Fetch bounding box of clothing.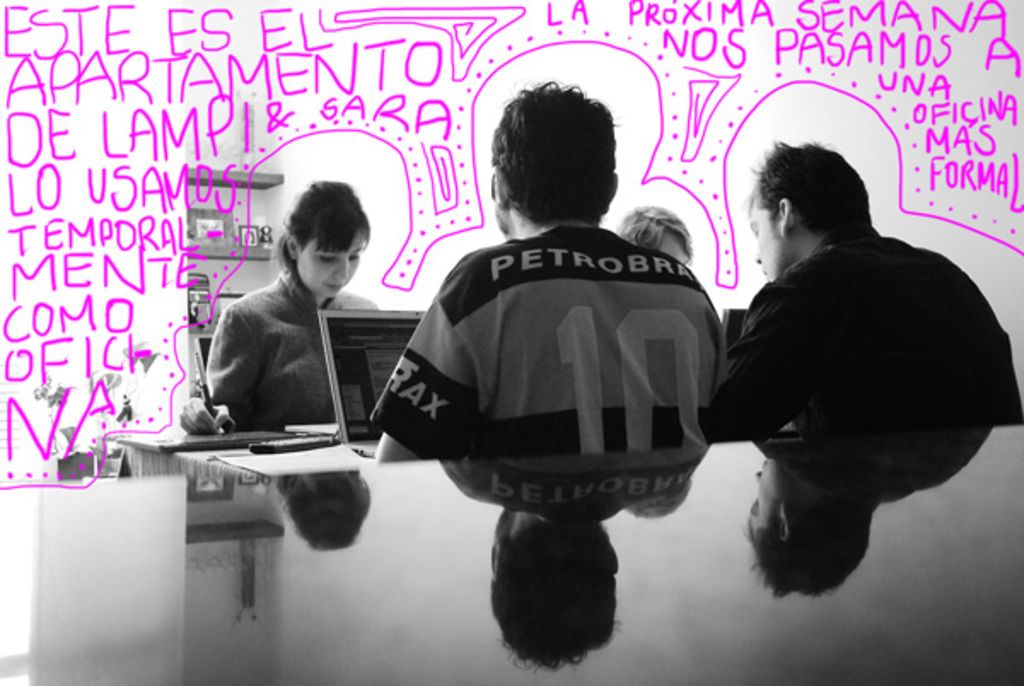
Bbox: (203, 261, 379, 433).
